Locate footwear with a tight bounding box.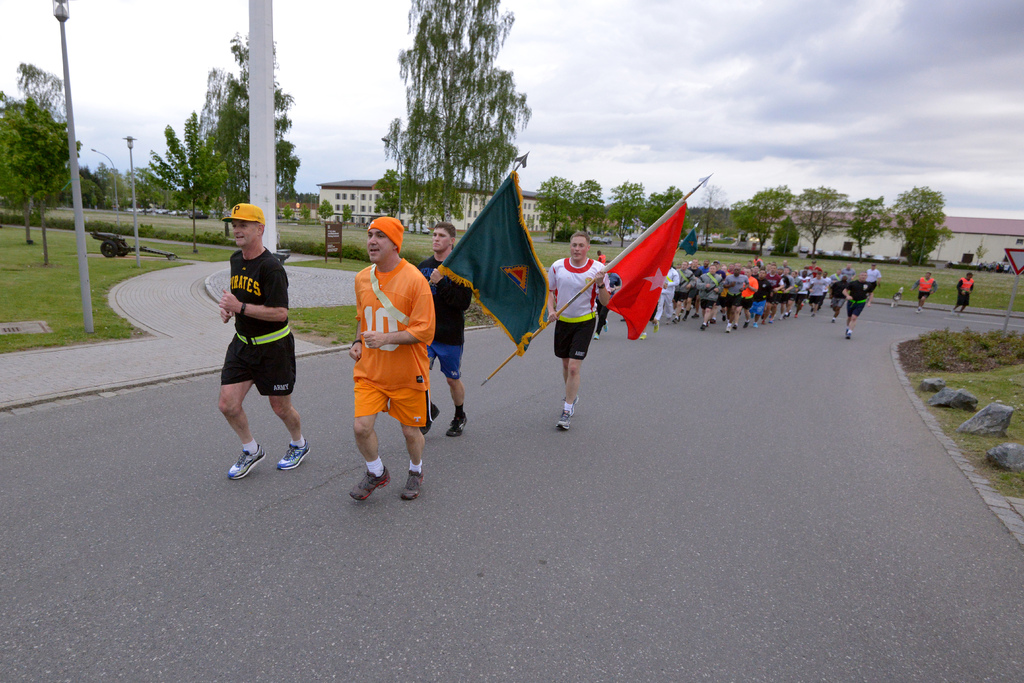
select_region(916, 308, 925, 314).
